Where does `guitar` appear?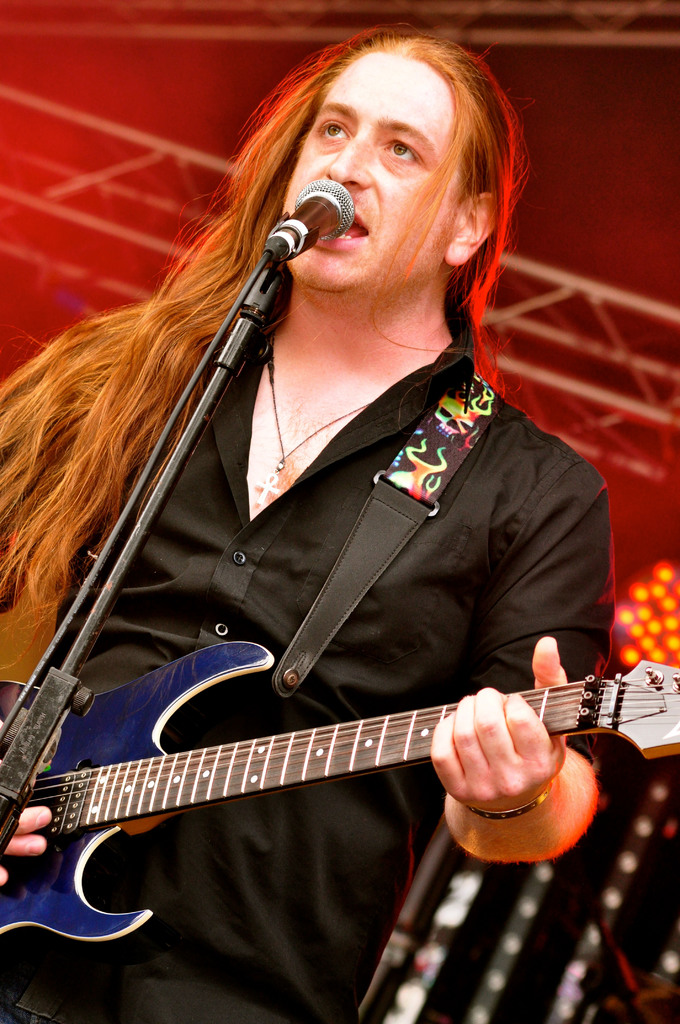
Appears at box(4, 630, 679, 928).
